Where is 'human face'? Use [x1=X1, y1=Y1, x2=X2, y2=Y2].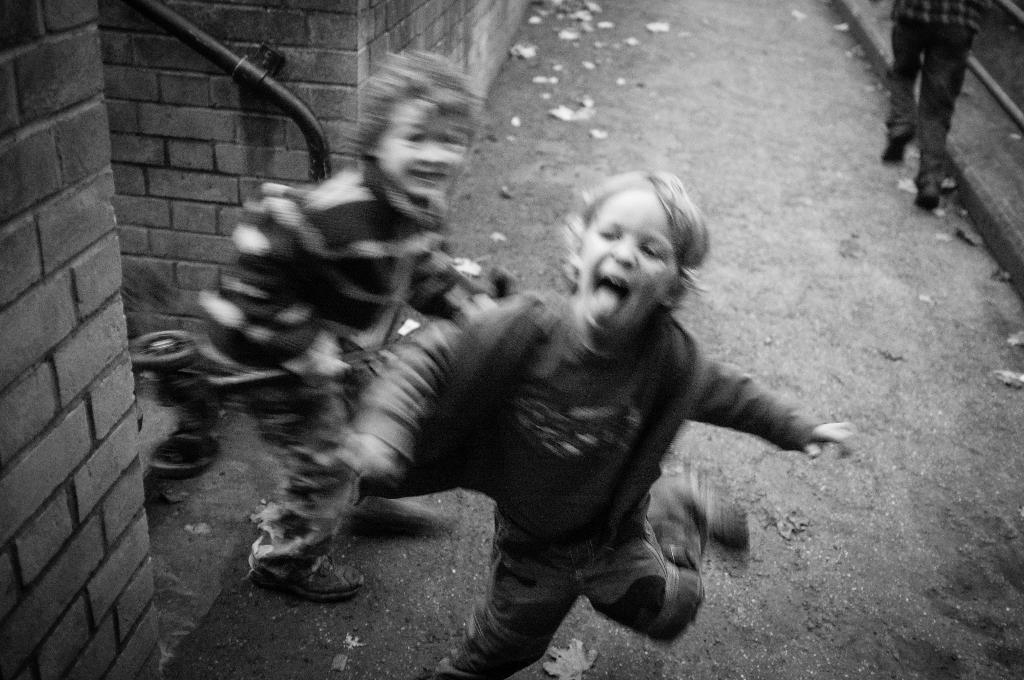
[x1=584, y1=190, x2=677, y2=334].
